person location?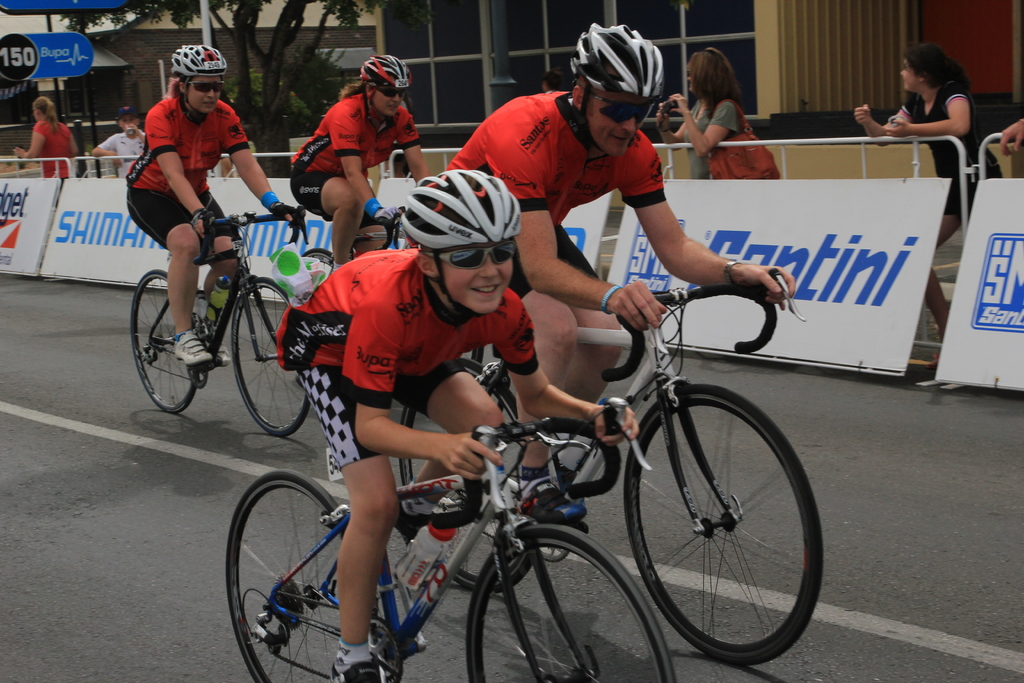
region(442, 23, 796, 536)
